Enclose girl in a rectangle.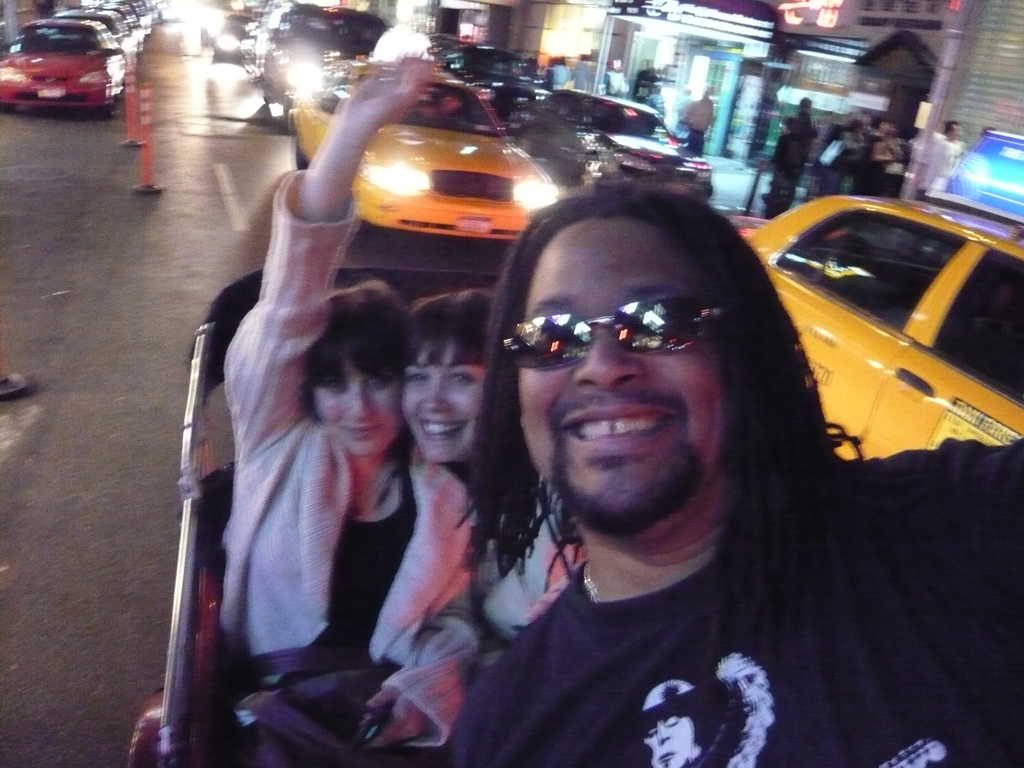
(x1=221, y1=56, x2=480, y2=767).
